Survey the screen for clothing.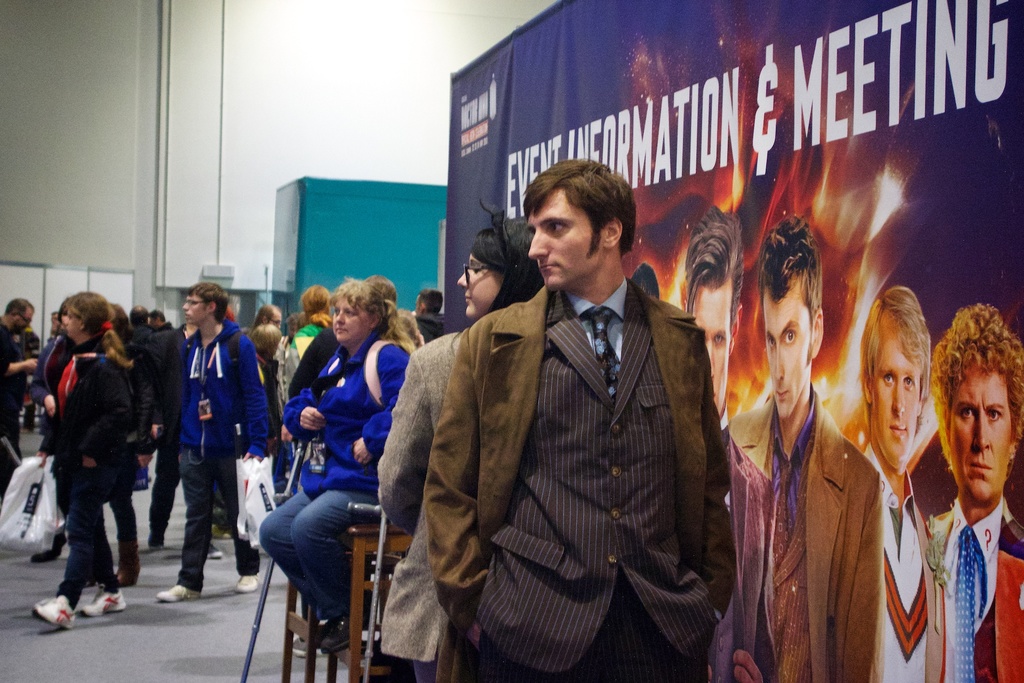
Survey found: box=[40, 338, 128, 608].
